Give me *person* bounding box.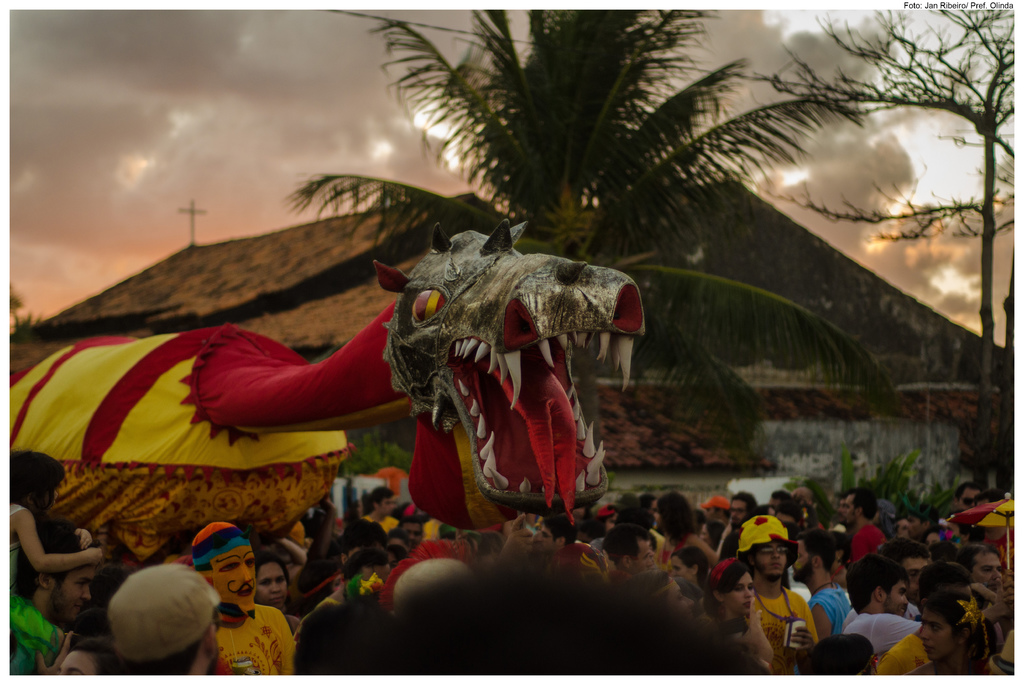
pyautogui.locateOnScreen(731, 525, 817, 663).
